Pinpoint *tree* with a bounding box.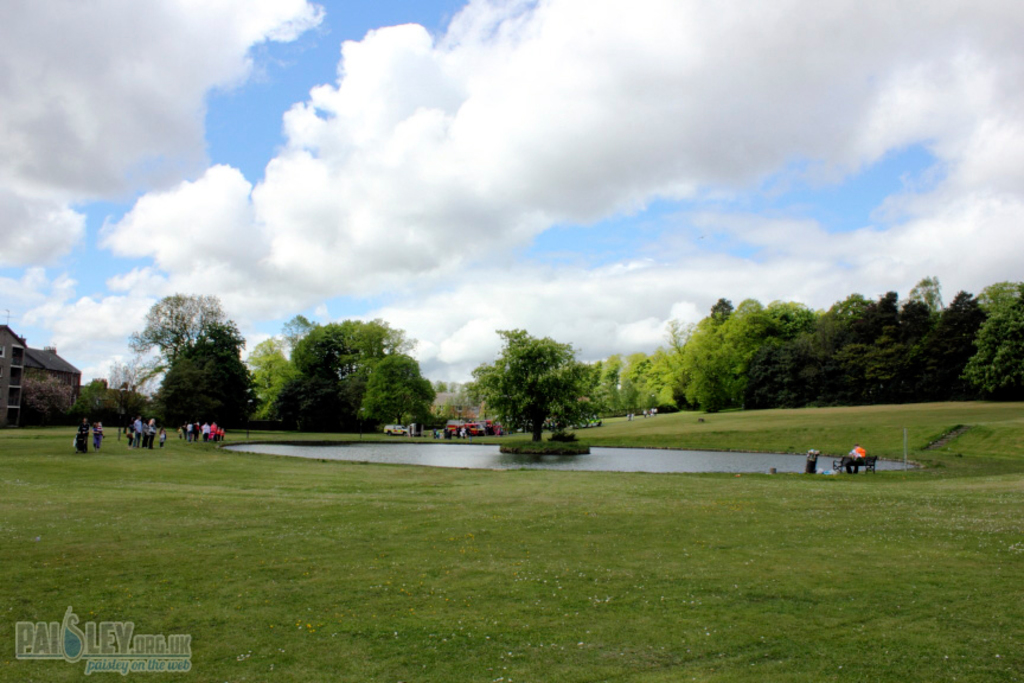
bbox=(961, 279, 1023, 401).
